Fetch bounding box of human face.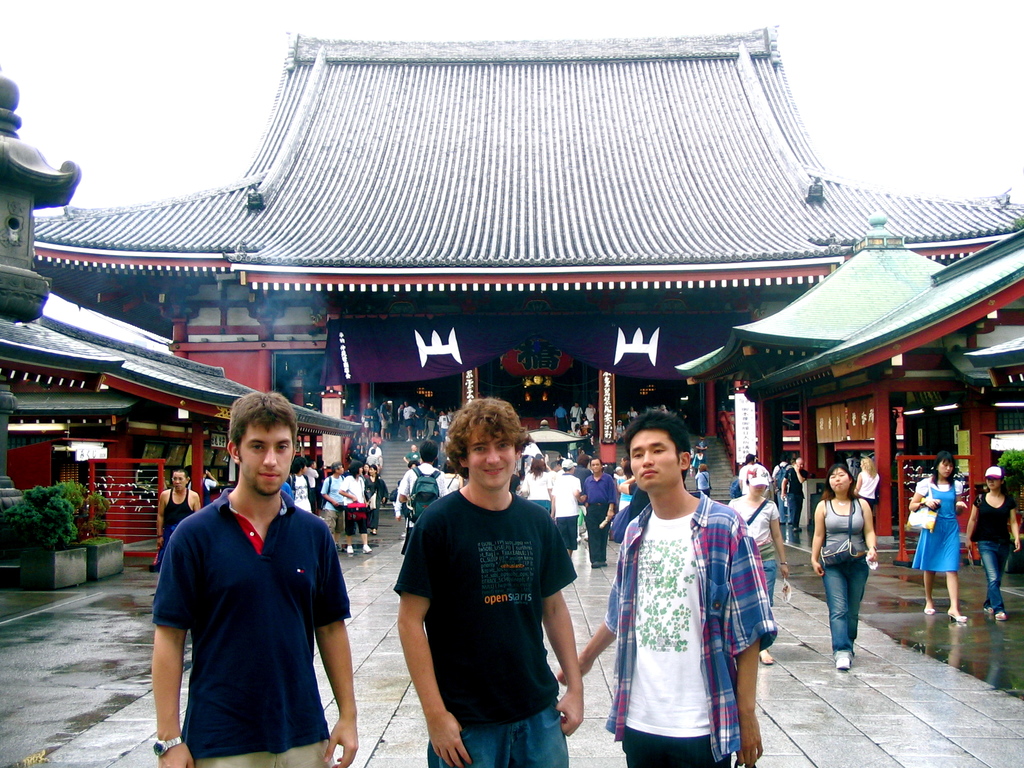
Bbox: bbox(243, 417, 296, 492).
